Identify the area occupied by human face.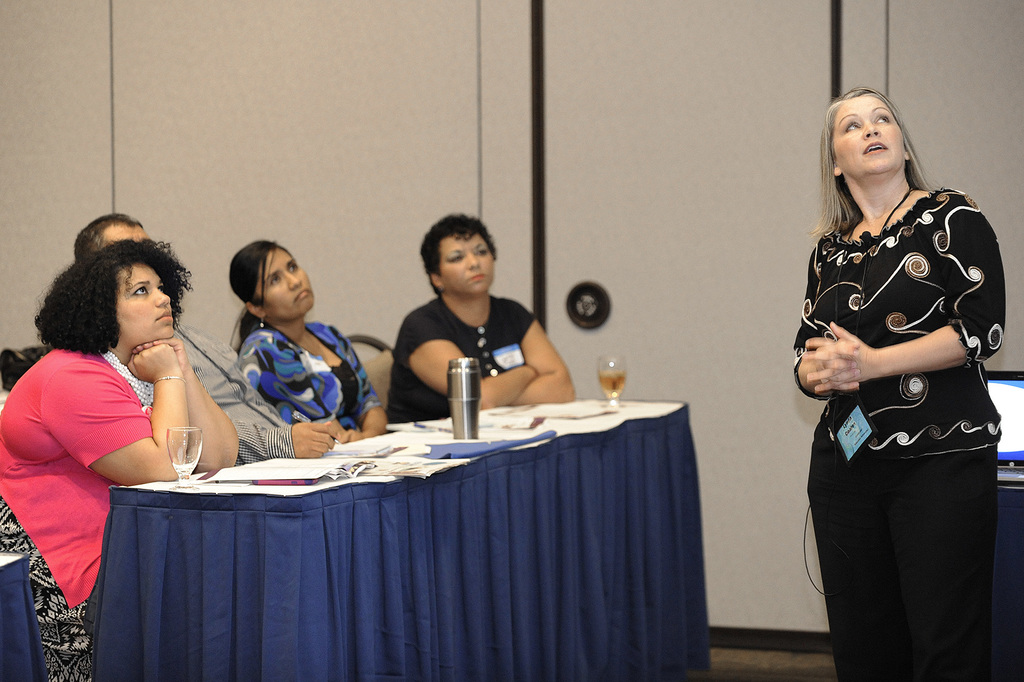
Area: [255,245,311,316].
